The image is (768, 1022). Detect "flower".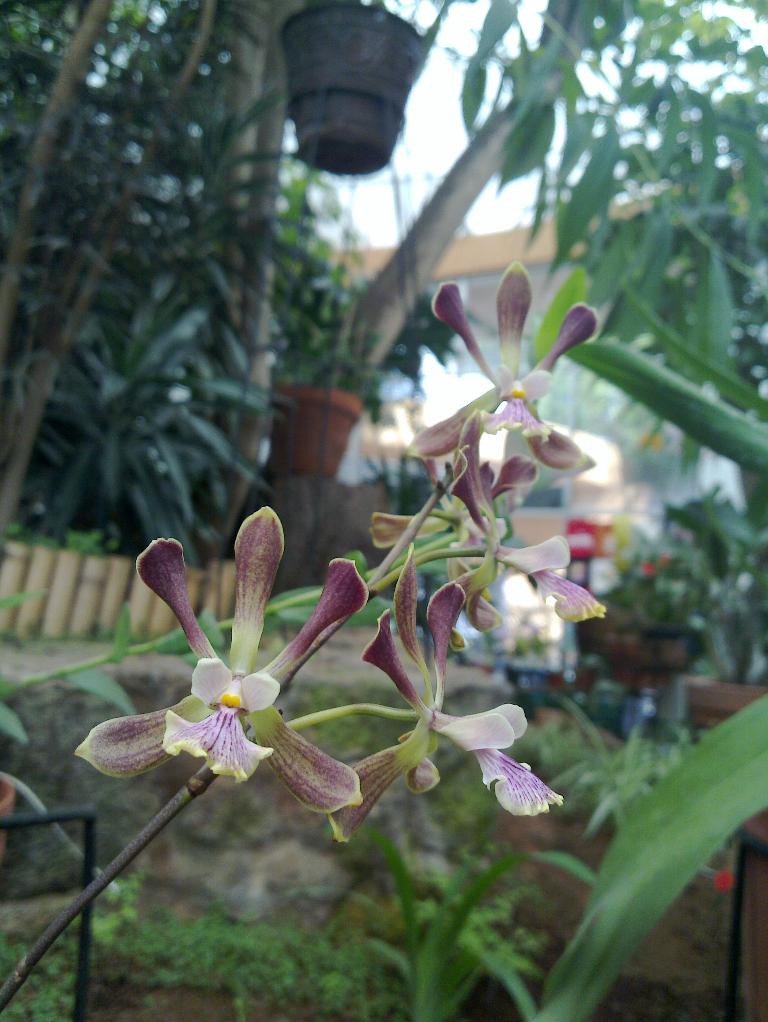
Detection: BBox(400, 251, 622, 502).
